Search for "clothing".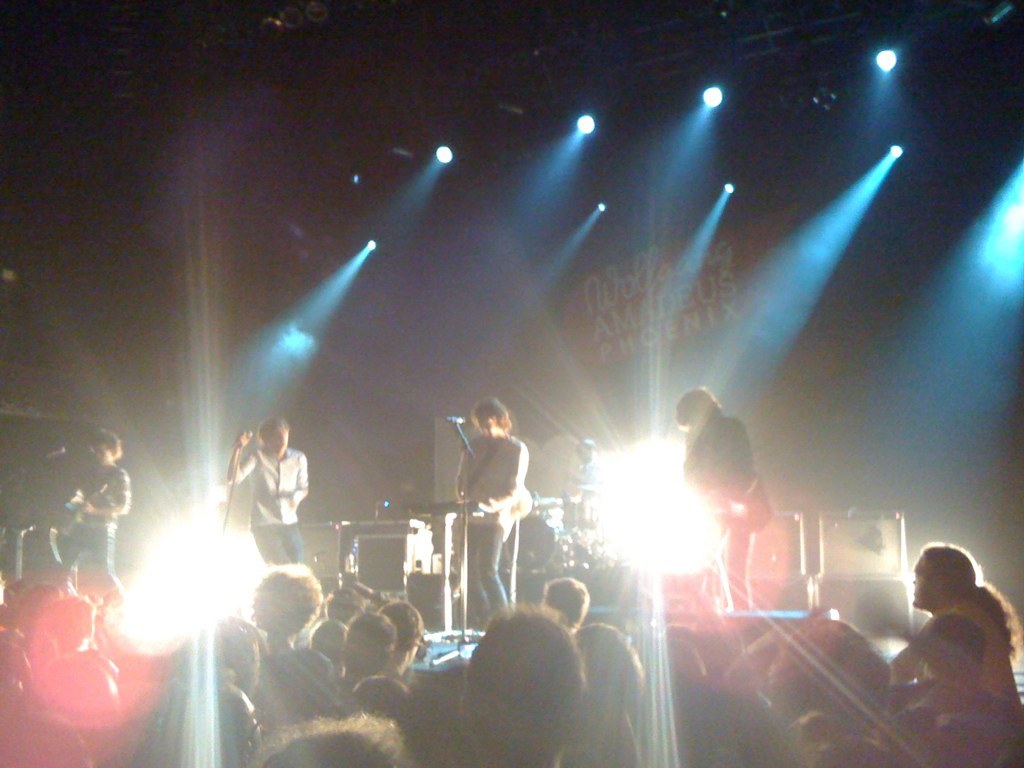
Found at rect(78, 458, 130, 582).
